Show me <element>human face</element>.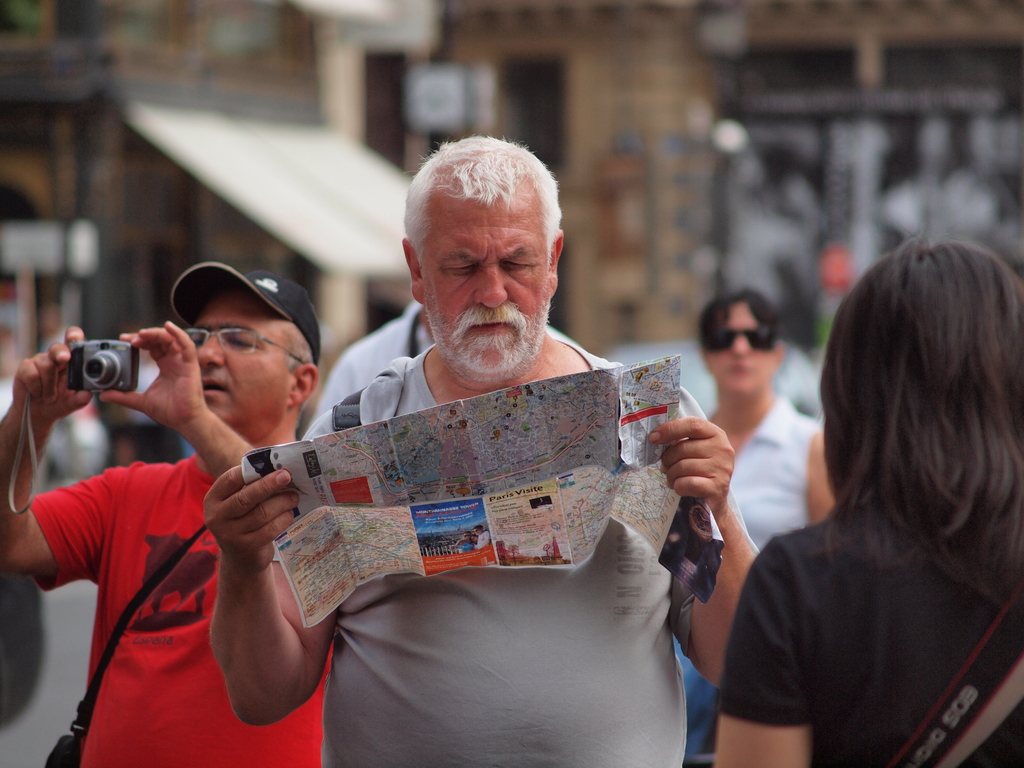
<element>human face</element> is here: bbox=(705, 303, 774, 395).
